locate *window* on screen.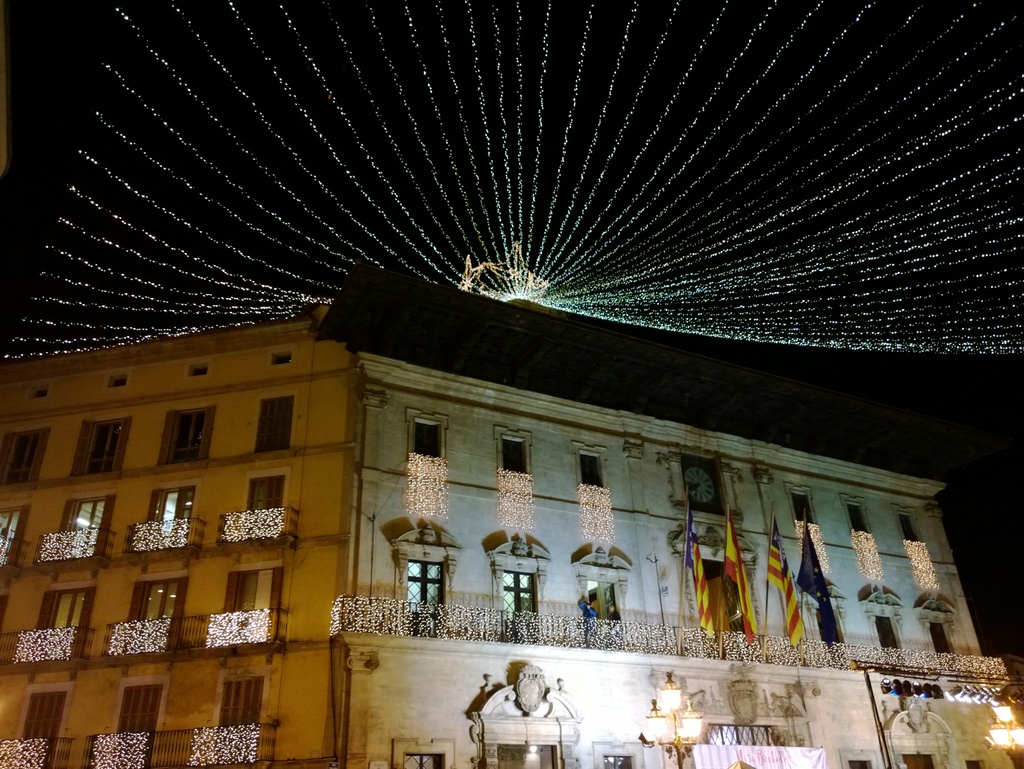
On screen at detection(848, 499, 868, 535).
